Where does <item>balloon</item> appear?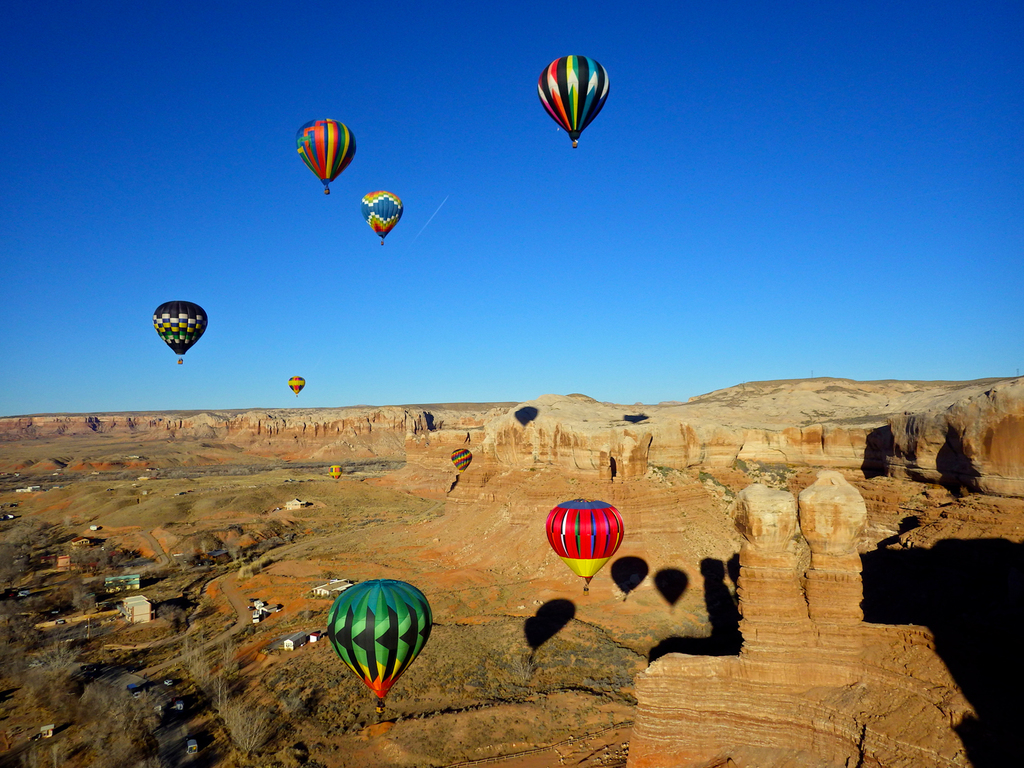
Appears at Rect(545, 499, 625, 595).
